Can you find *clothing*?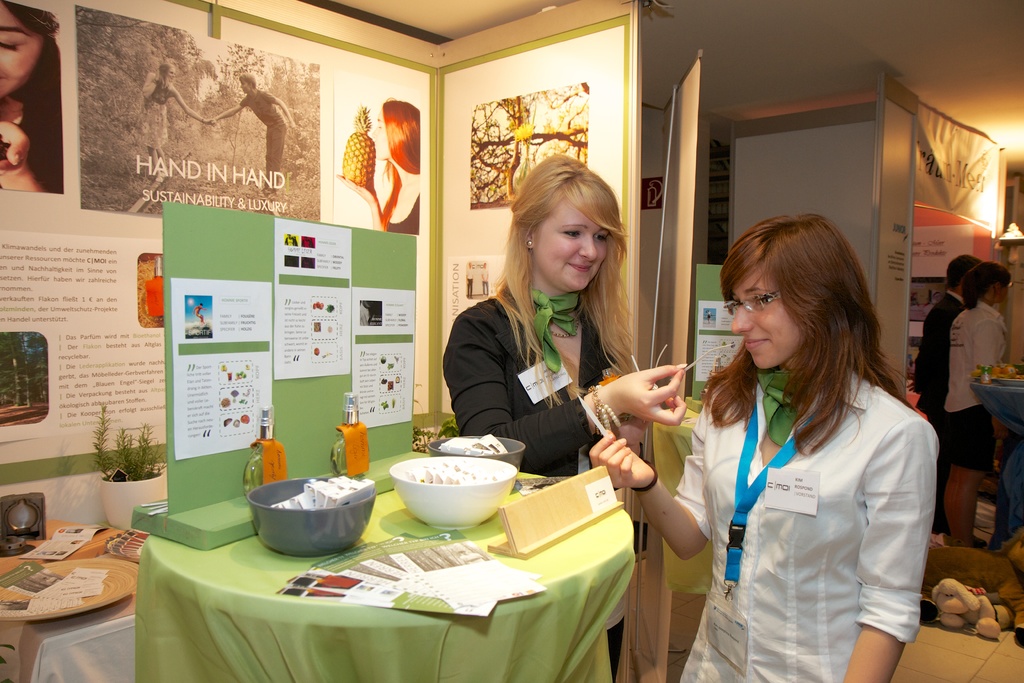
Yes, bounding box: [left=696, top=367, right=932, bottom=658].
